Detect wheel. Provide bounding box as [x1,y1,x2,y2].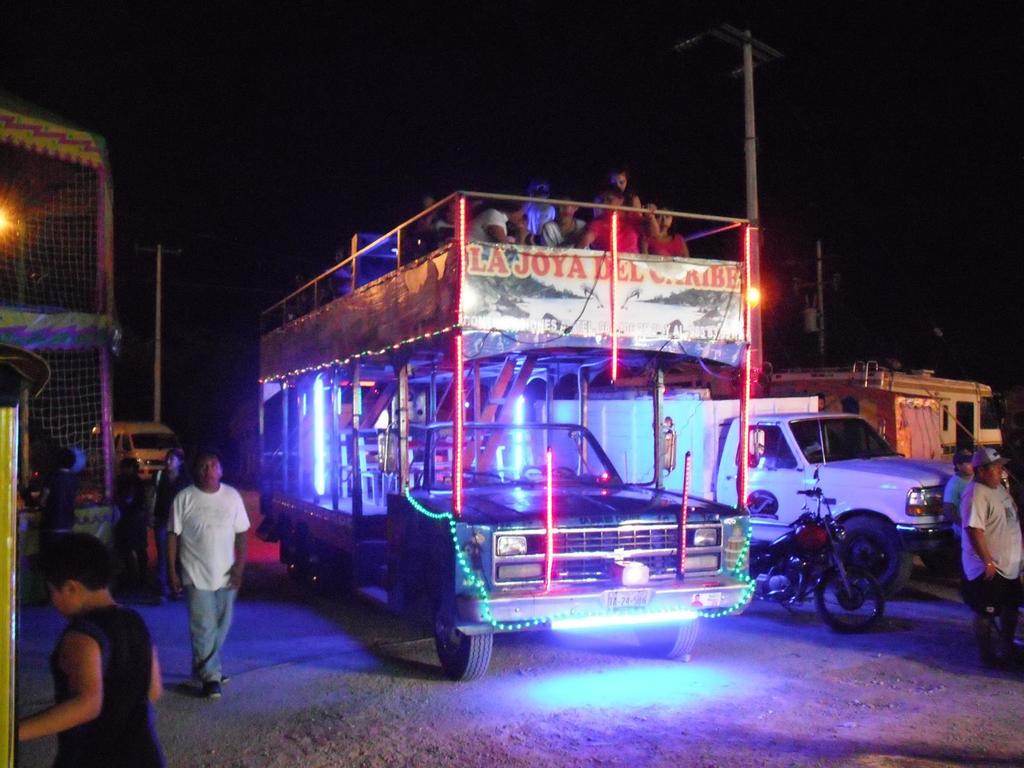
[297,554,344,595].
